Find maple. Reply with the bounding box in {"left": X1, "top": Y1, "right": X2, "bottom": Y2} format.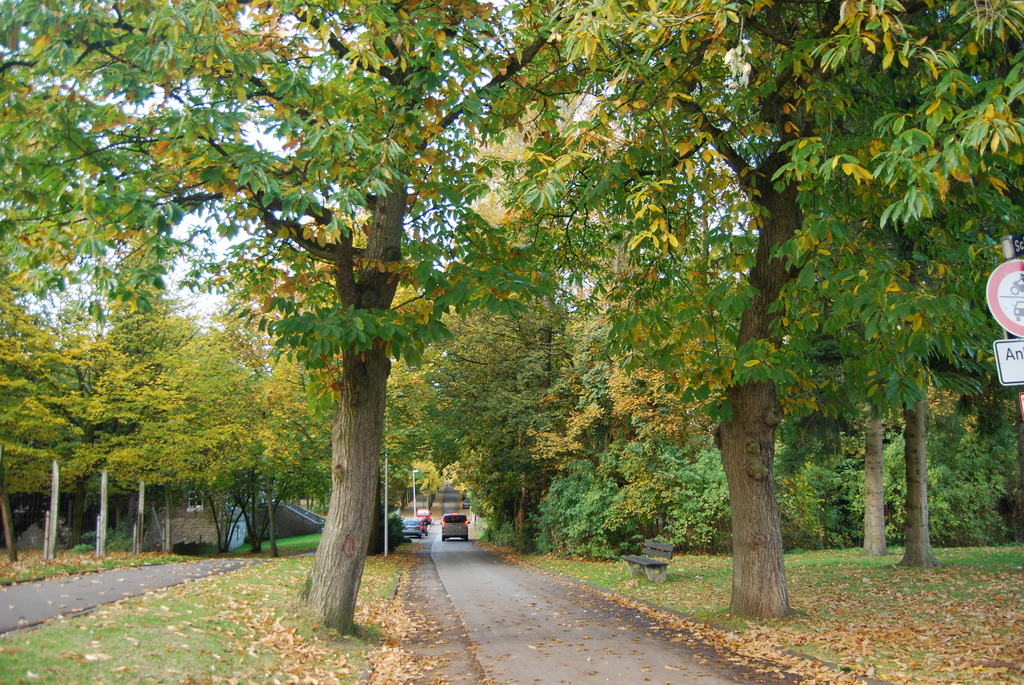
{"left": 550, "top": 0, "right": 987, "bottom": 618}.
